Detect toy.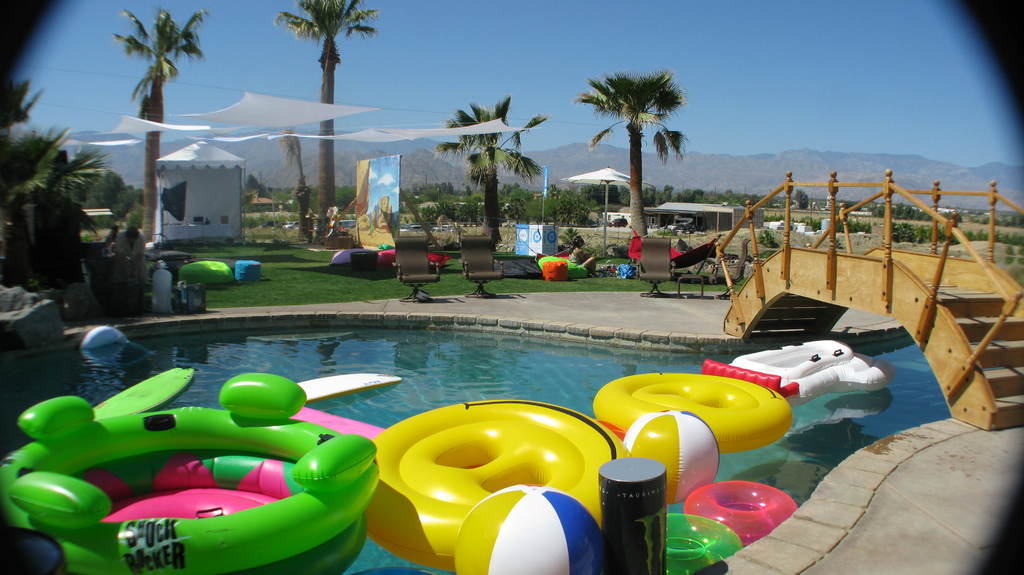
Detected at left=649, top=509, right=751, bottom=574.
